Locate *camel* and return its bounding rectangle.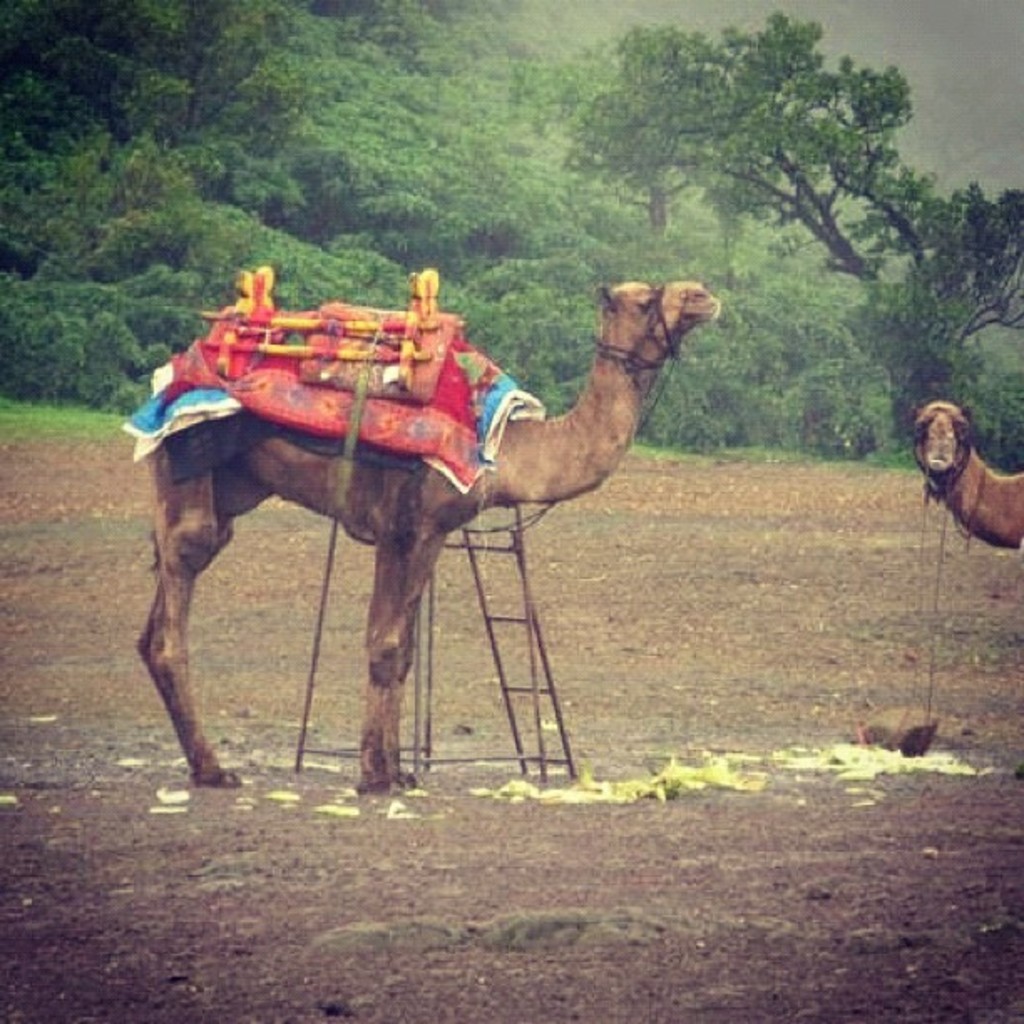
x1=137 y1=279 x2=726 y2=800.
